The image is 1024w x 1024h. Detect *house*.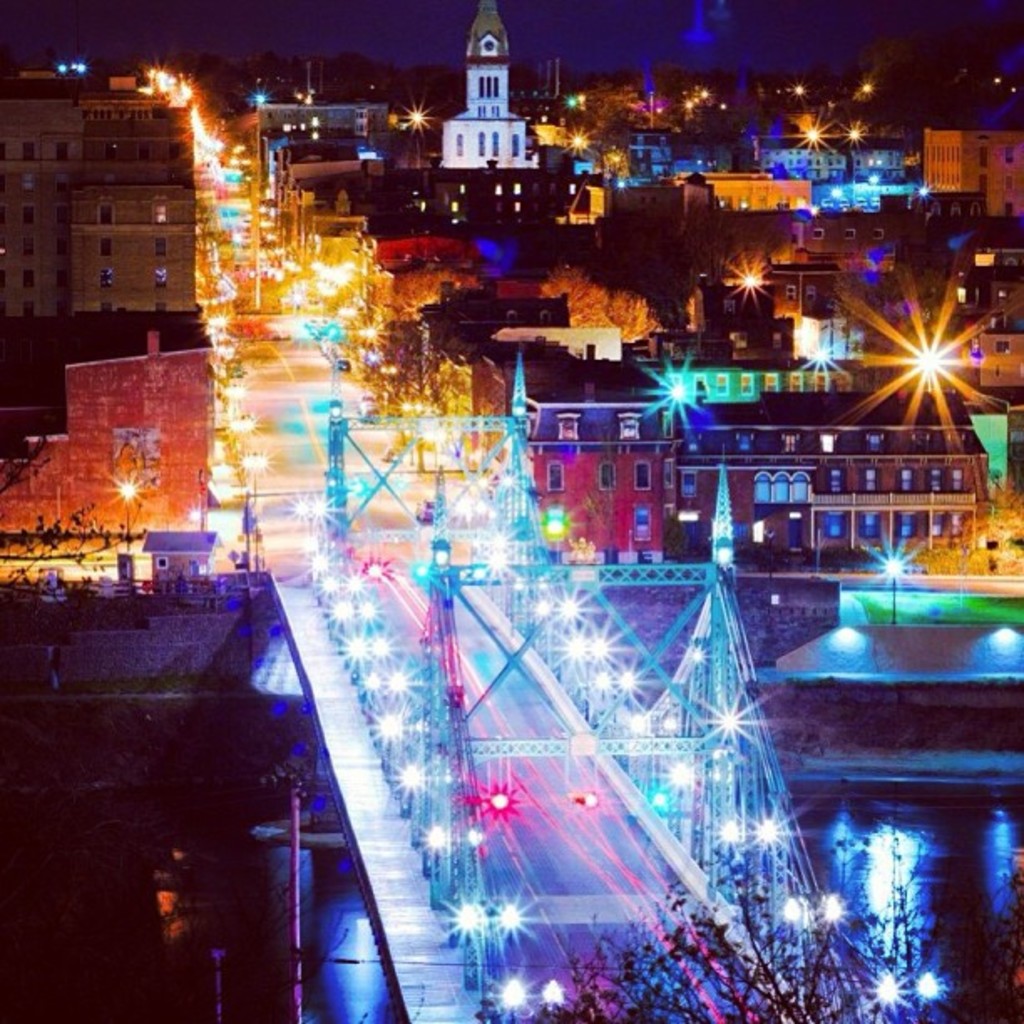
Detection: locate(969, 311, 1022, 390).
